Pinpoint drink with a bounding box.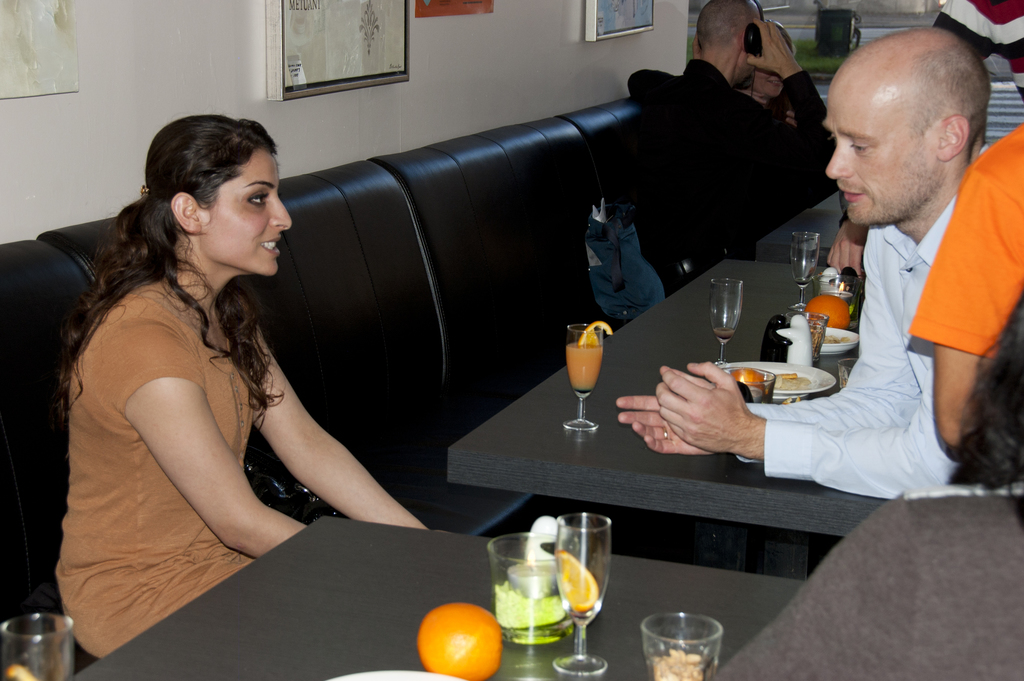
region(497, 541, 575, 664).
